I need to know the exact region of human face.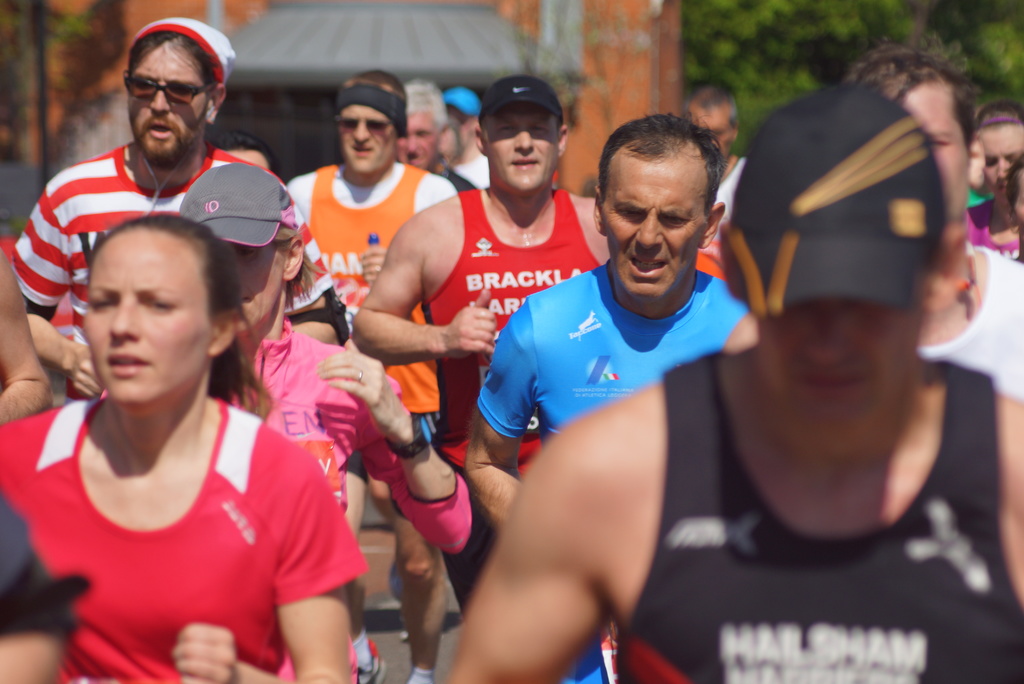
Region: crop(760, 297, 913, 427).
